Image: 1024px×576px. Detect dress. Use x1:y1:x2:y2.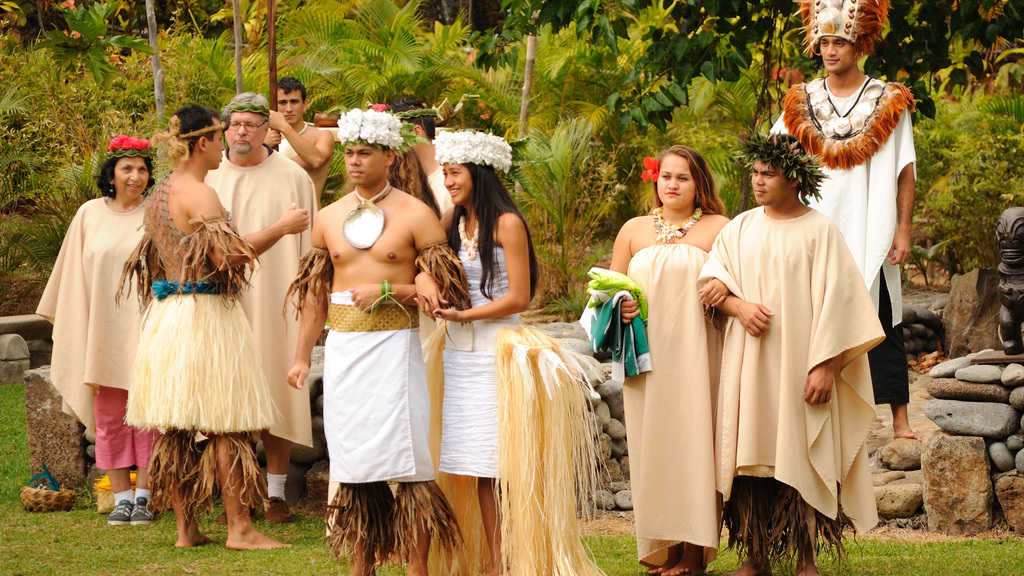
35:192:154:443.
